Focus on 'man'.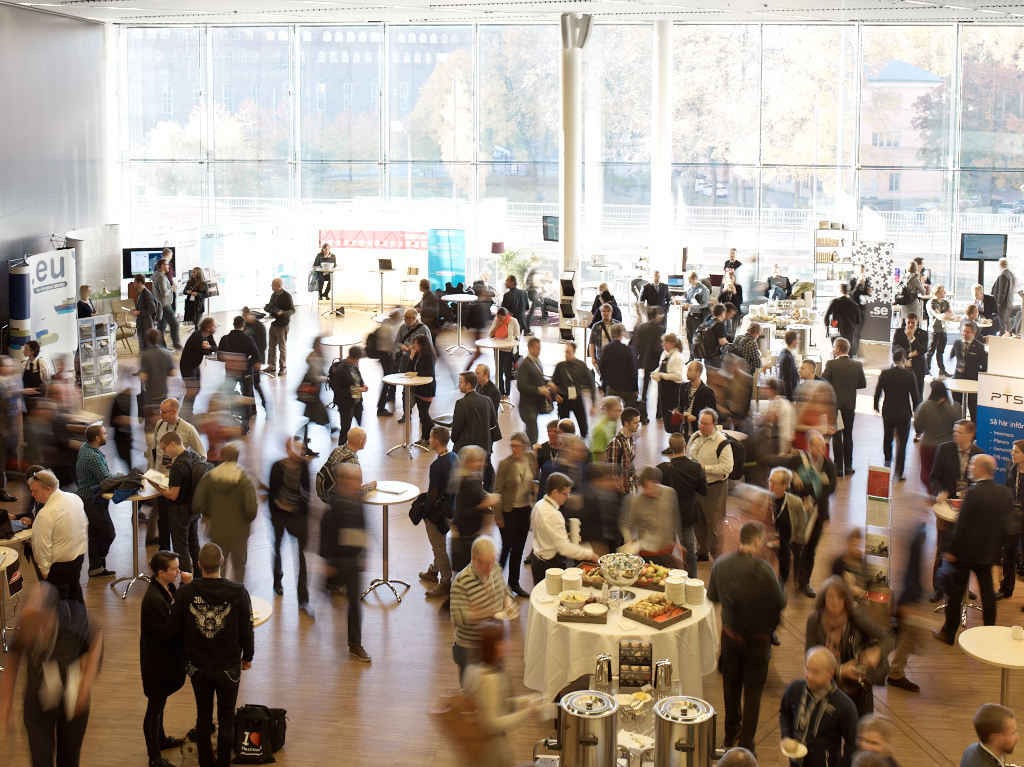
Focused at 413:425:459:597.
